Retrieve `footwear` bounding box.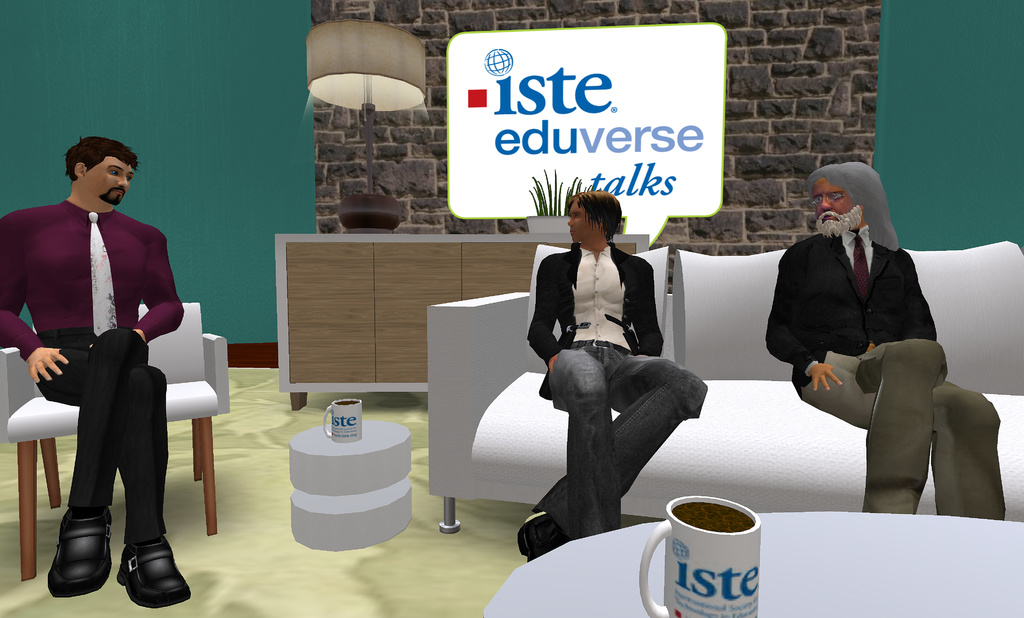
Bounding box: 114/530/193/608.
